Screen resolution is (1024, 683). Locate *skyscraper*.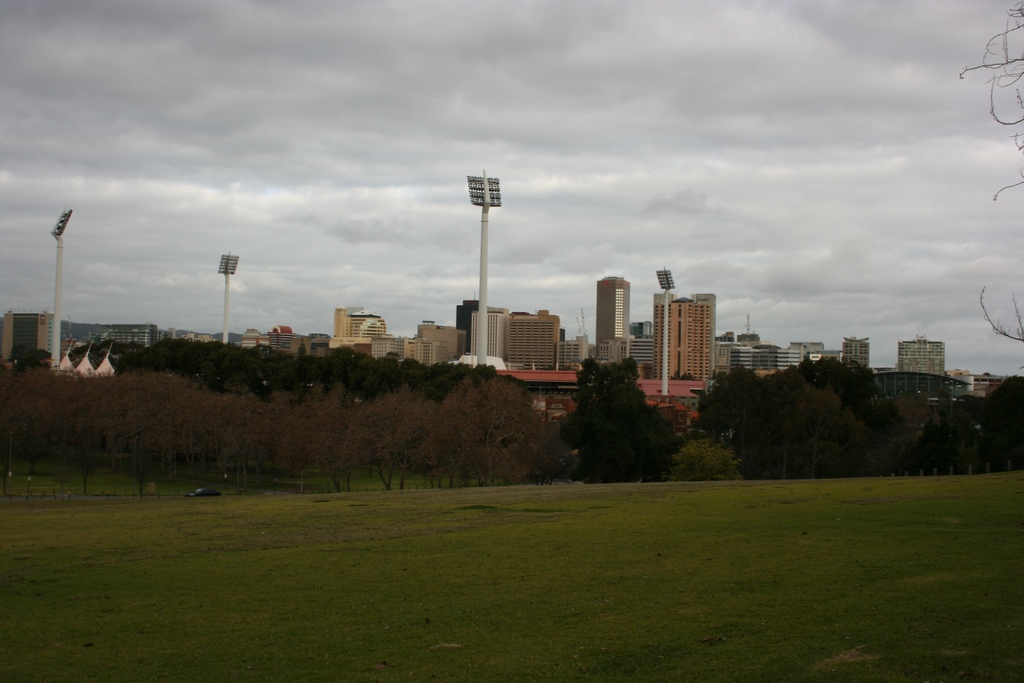
bbox=(843, 338, 872, 367).
